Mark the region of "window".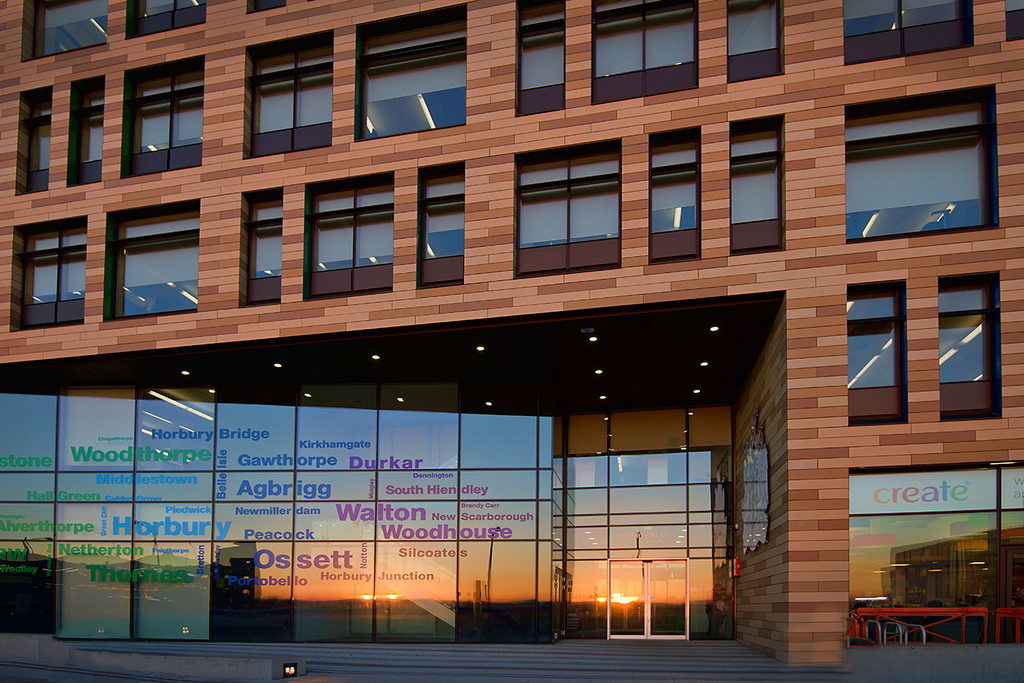
Region: (x1=245, y1=30, x2=333, y2=158).
